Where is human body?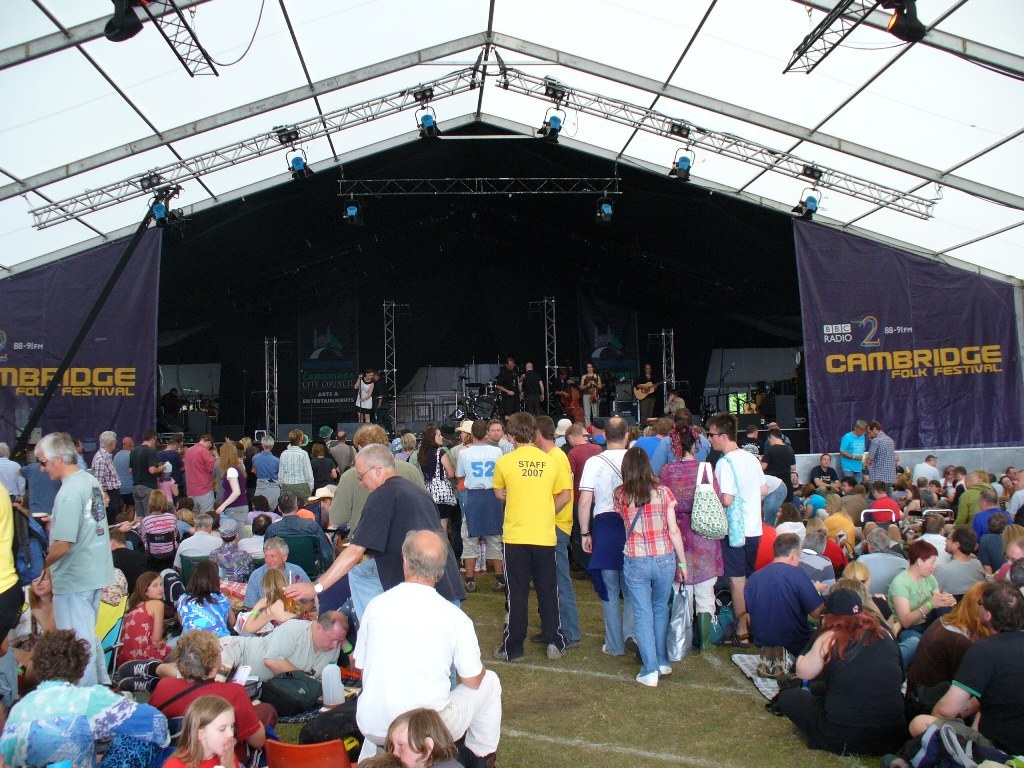
<bbox>16, 420, 112, 691</bbox>.
